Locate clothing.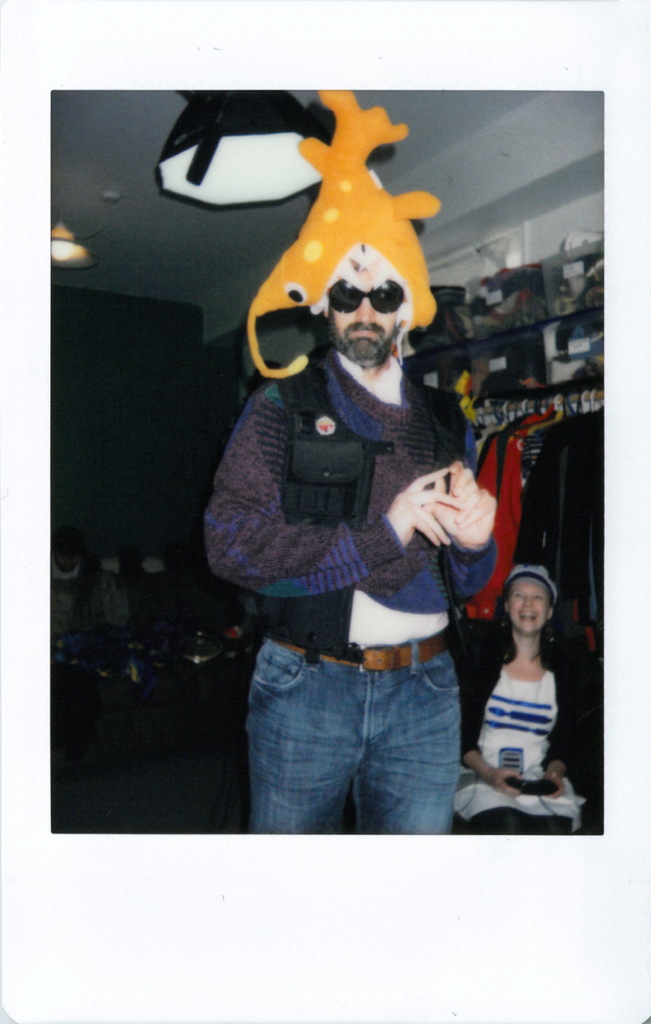
Bounding box: x1=211 y1=291 x2=513 y2=780.
